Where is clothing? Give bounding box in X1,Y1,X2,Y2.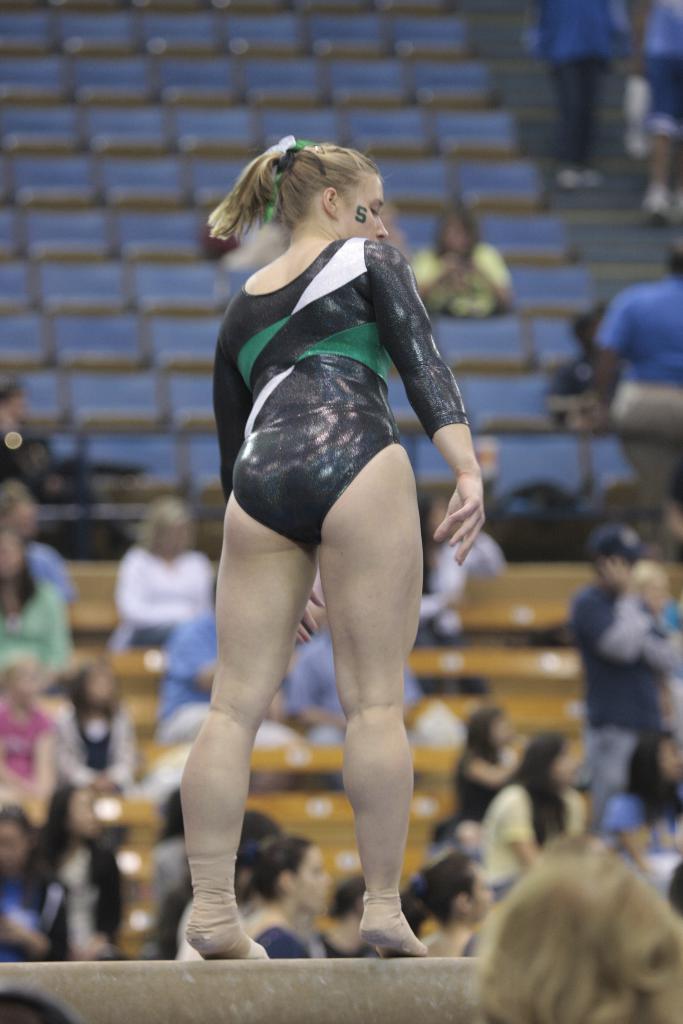
573,586,682,804.
